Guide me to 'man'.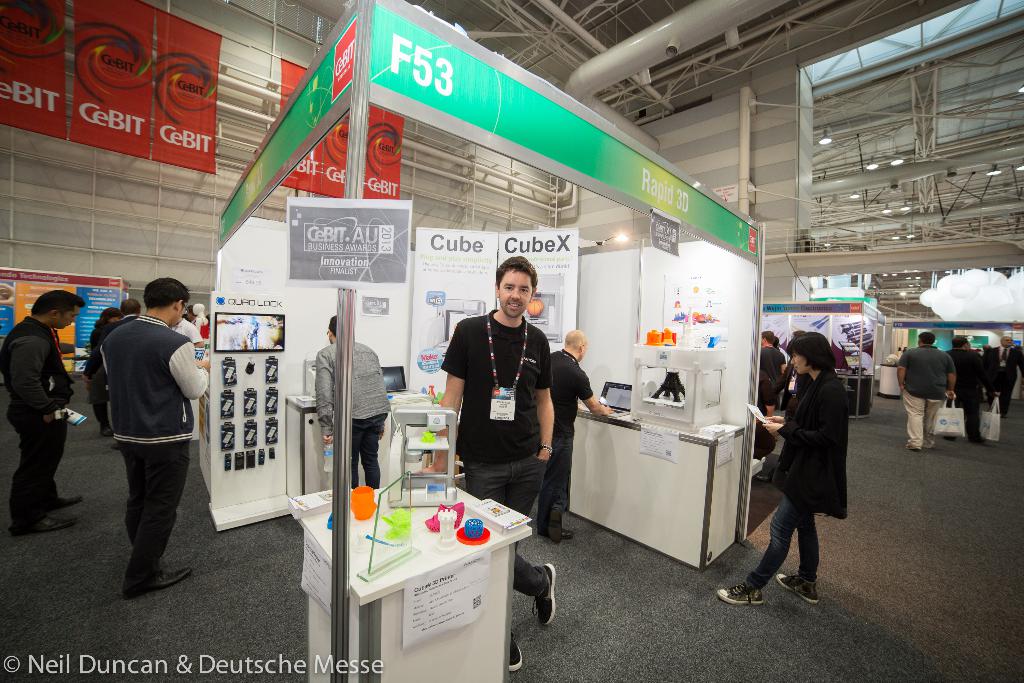
Guidance: detection(316, 317, 394, 490).
